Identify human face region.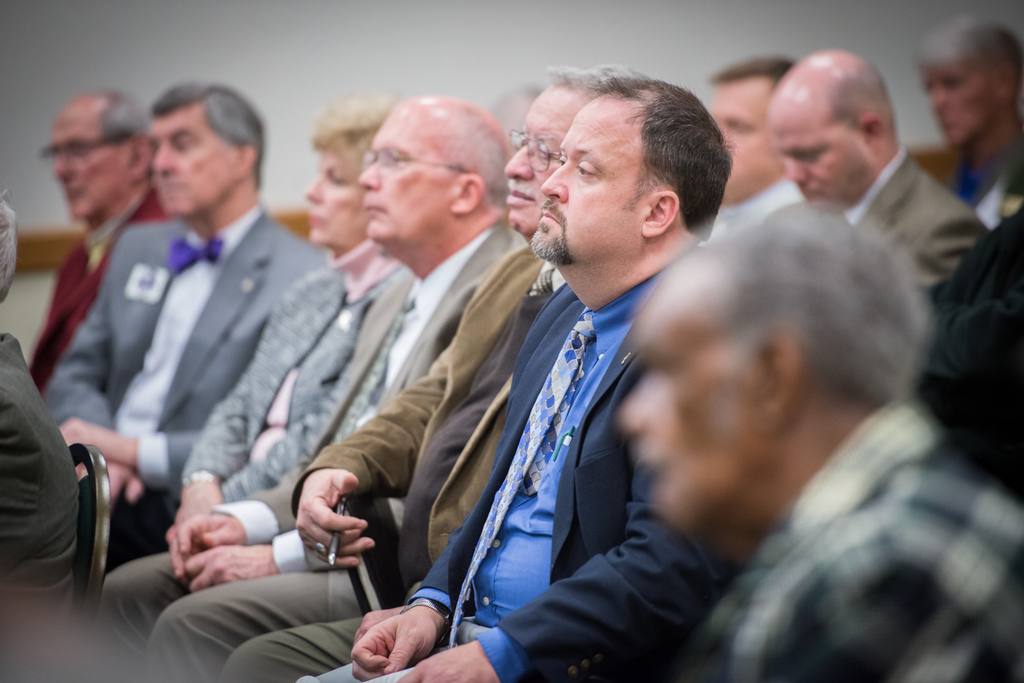
Region: l=529, t=108, r=637, b=257.
